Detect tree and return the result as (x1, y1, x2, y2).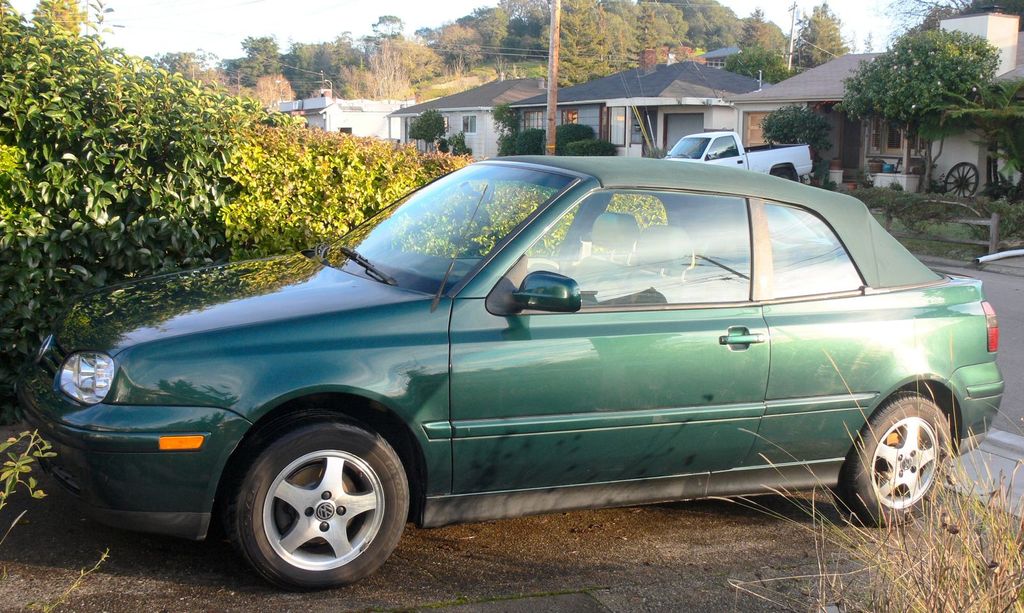
(648, 4, 692, 70).
